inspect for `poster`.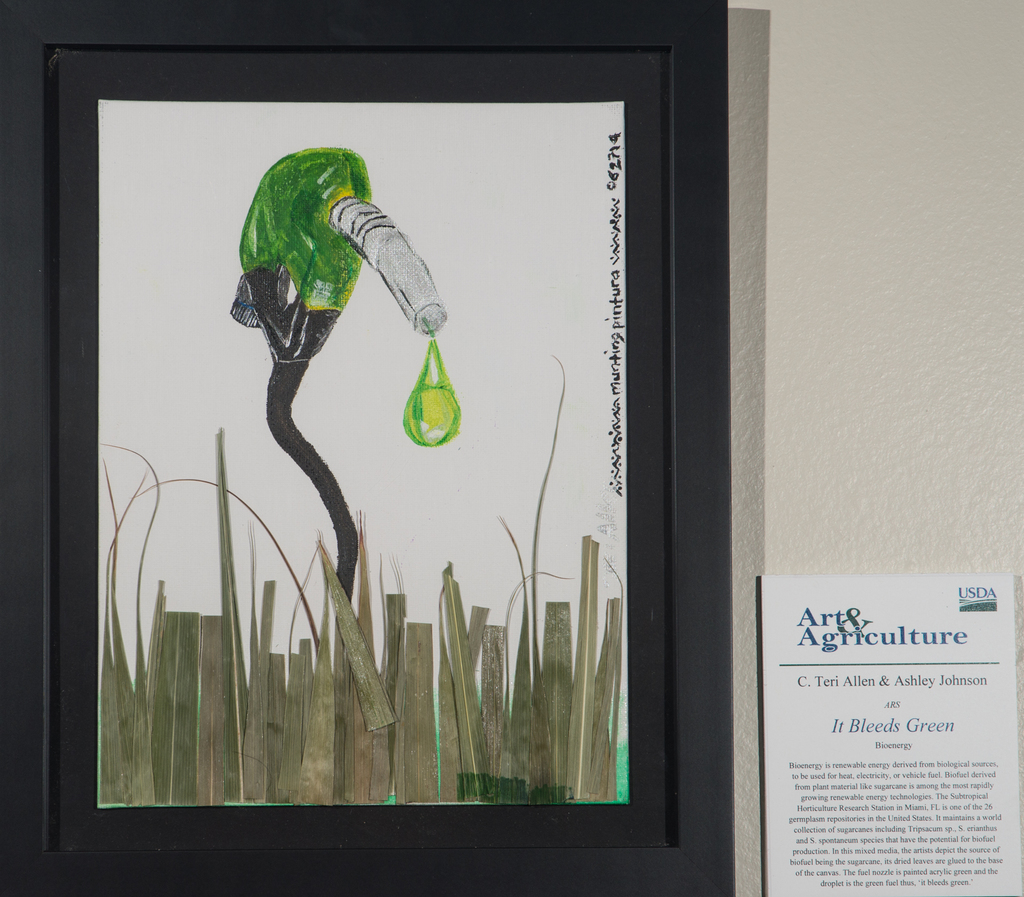
Inspection: locate(97, 99, 634, 809).
